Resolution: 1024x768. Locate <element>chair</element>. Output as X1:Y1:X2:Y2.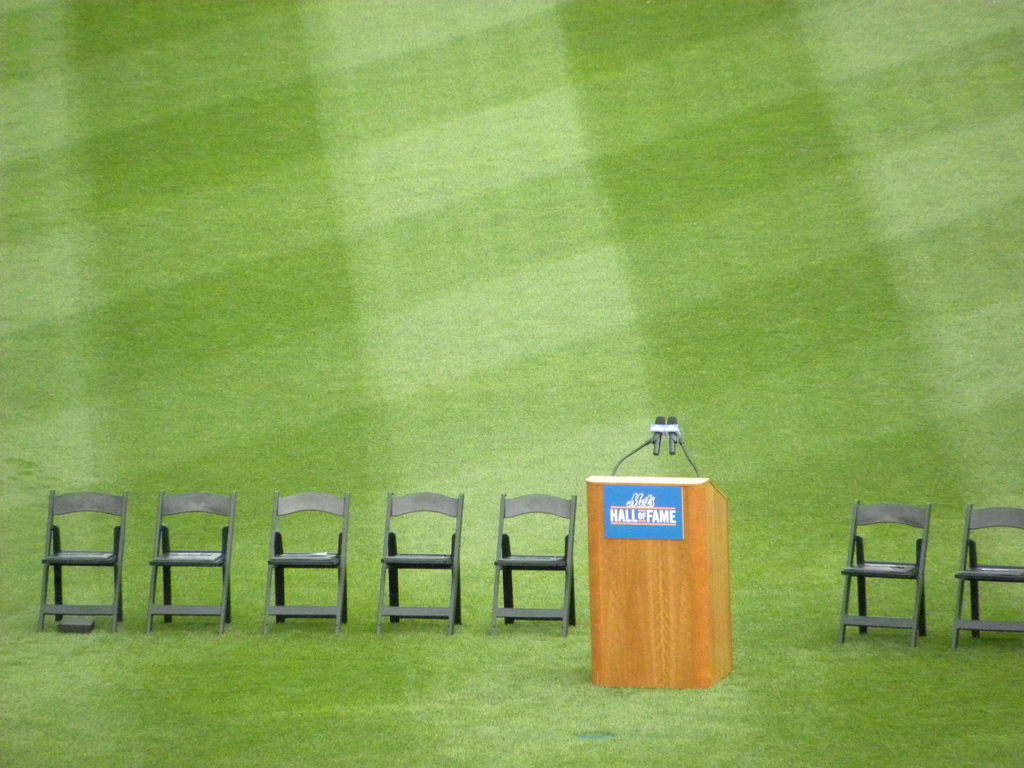
144:486:234:636.
